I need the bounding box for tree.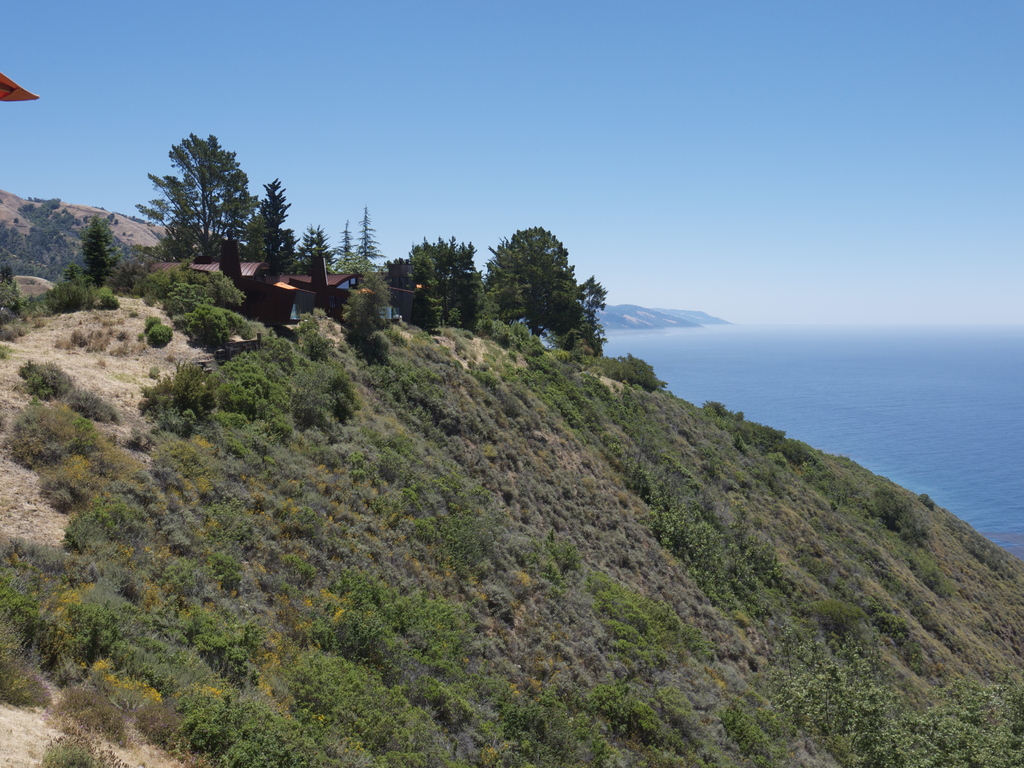
Here it is: BBox(301, 201, 386, 278).
